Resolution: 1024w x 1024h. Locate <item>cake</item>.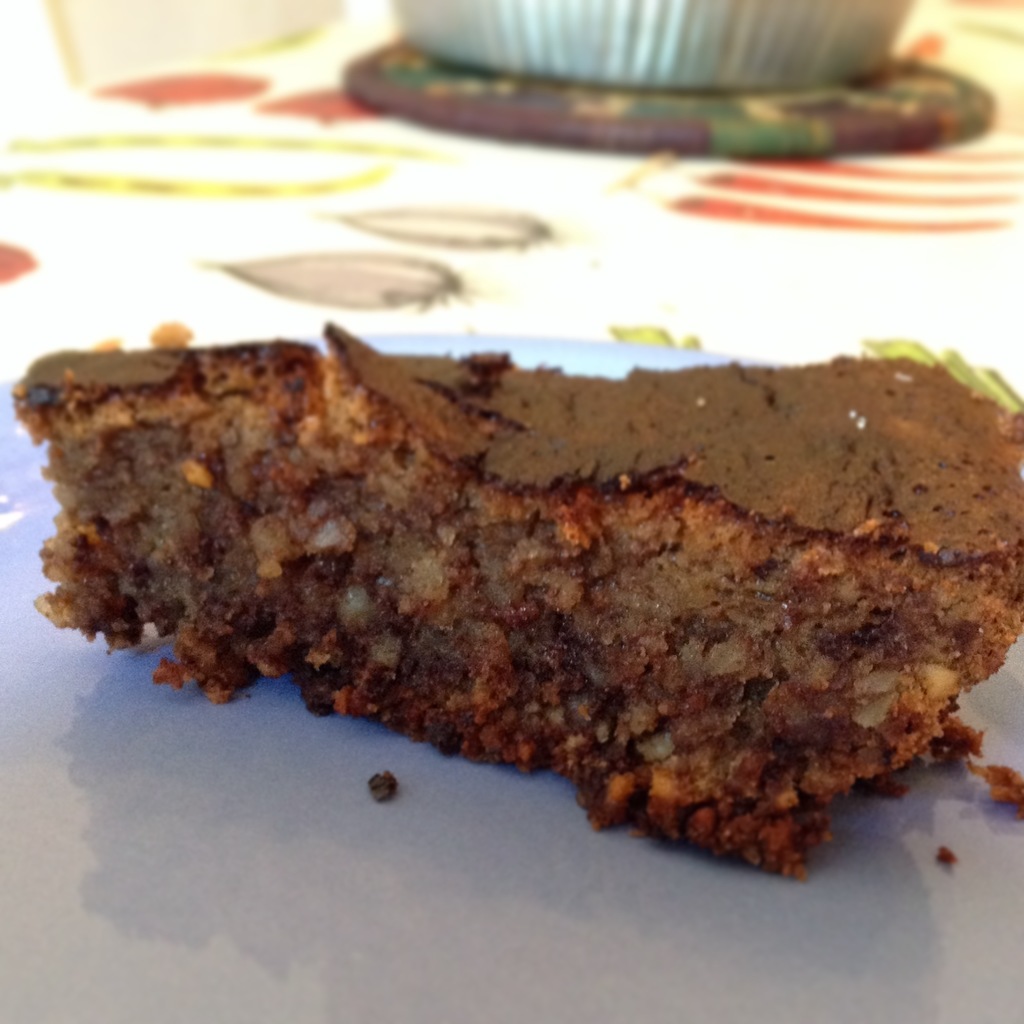
x1=0 y1=309 x2=1023 y2=886.
